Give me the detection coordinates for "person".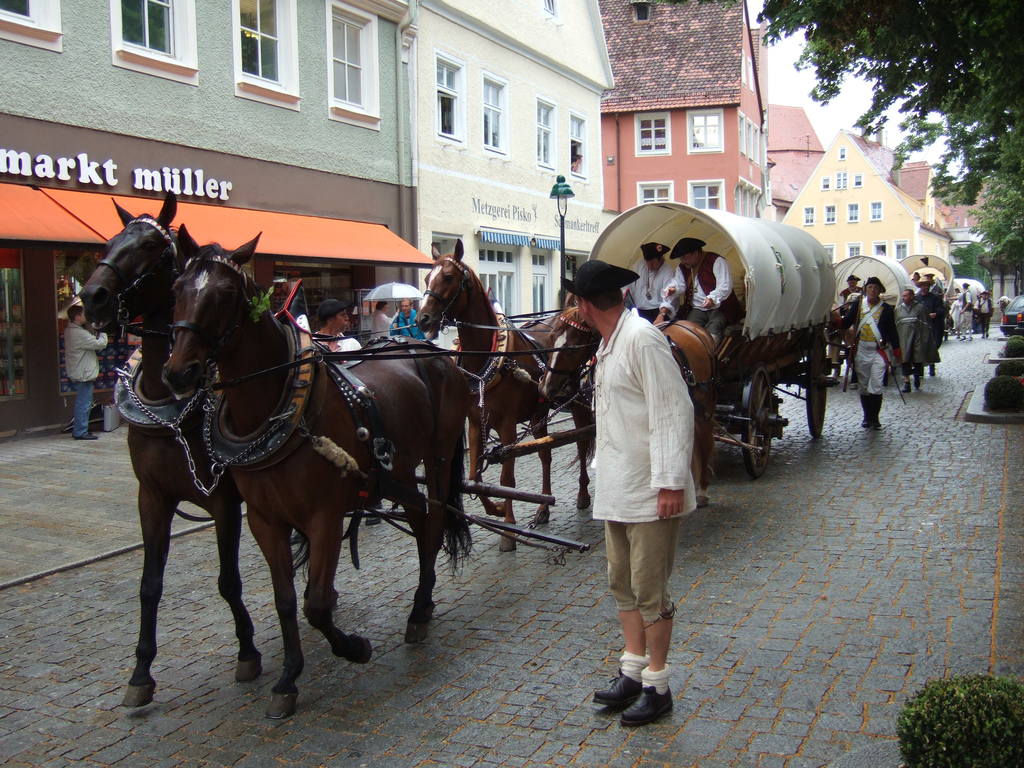
l=625, t=244, r=677, b=320.
